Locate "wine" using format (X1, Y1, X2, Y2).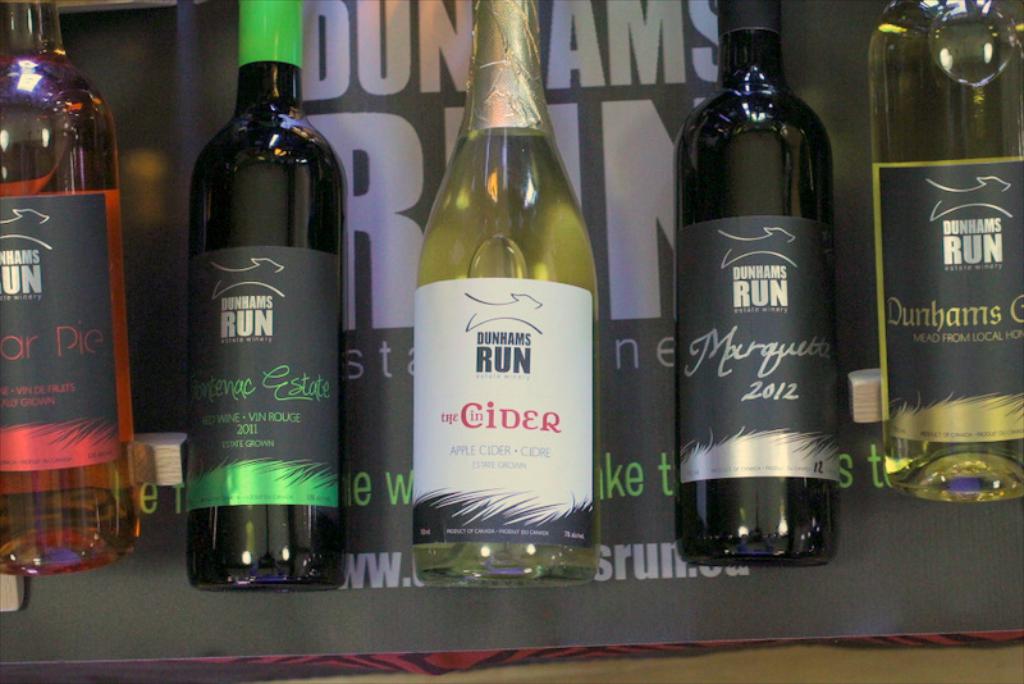
(872, 0, 1023, 520).
